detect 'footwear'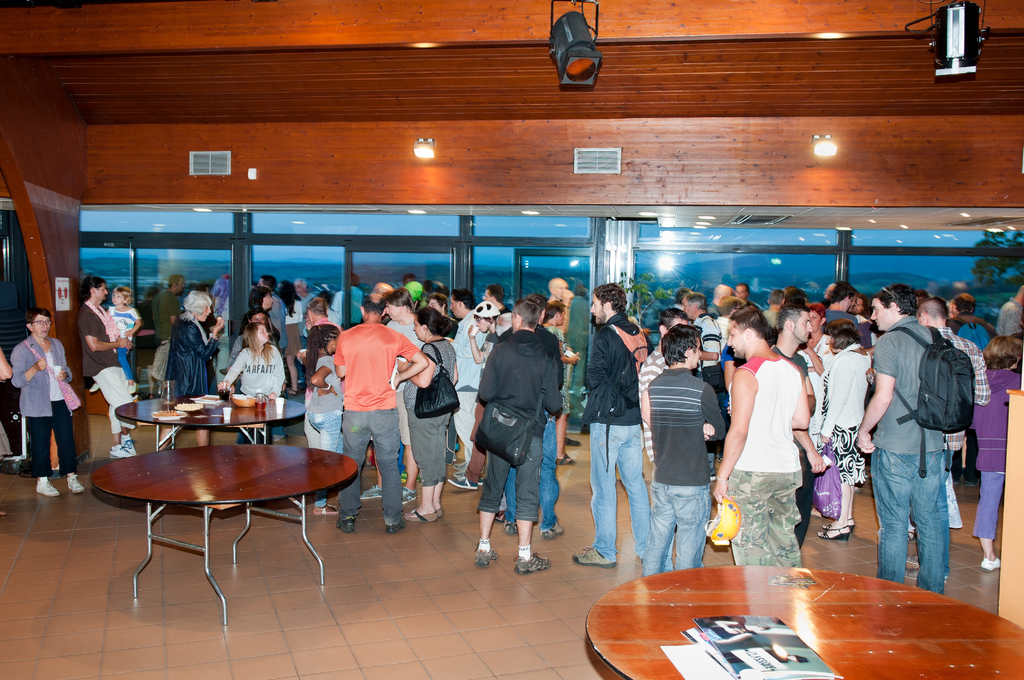
[309,503,340,517]
